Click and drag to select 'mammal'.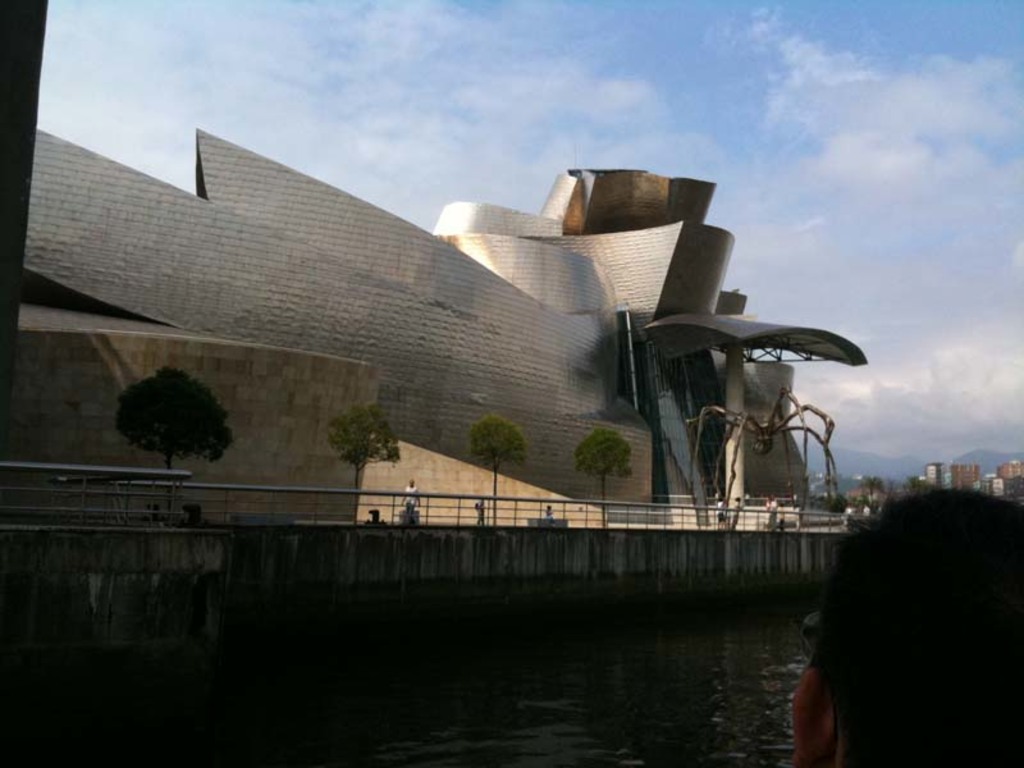
Selection: <box>539,506,562,524</box>.
